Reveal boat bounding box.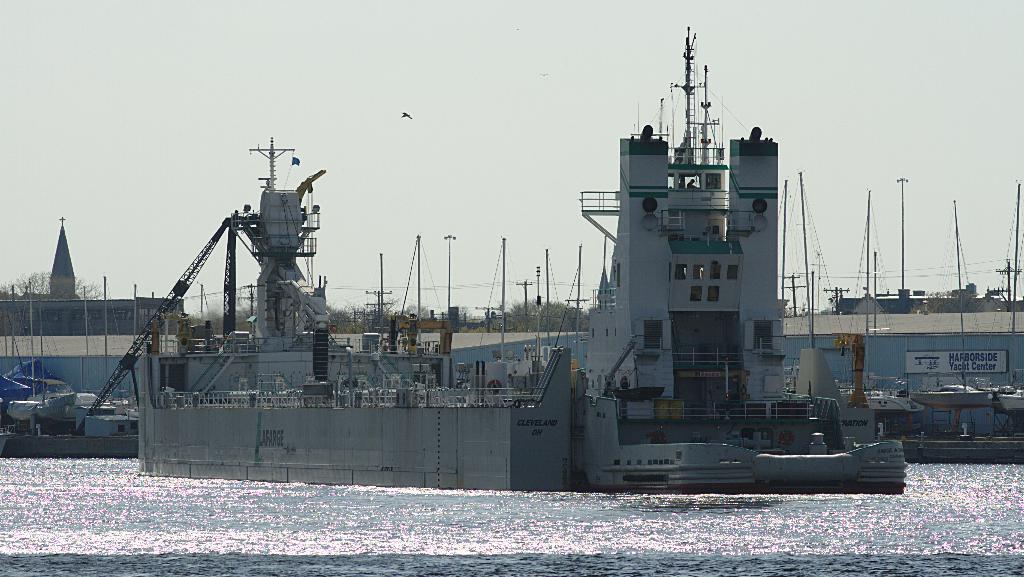
Revealed: bbox(50, 63, 938, 474).
